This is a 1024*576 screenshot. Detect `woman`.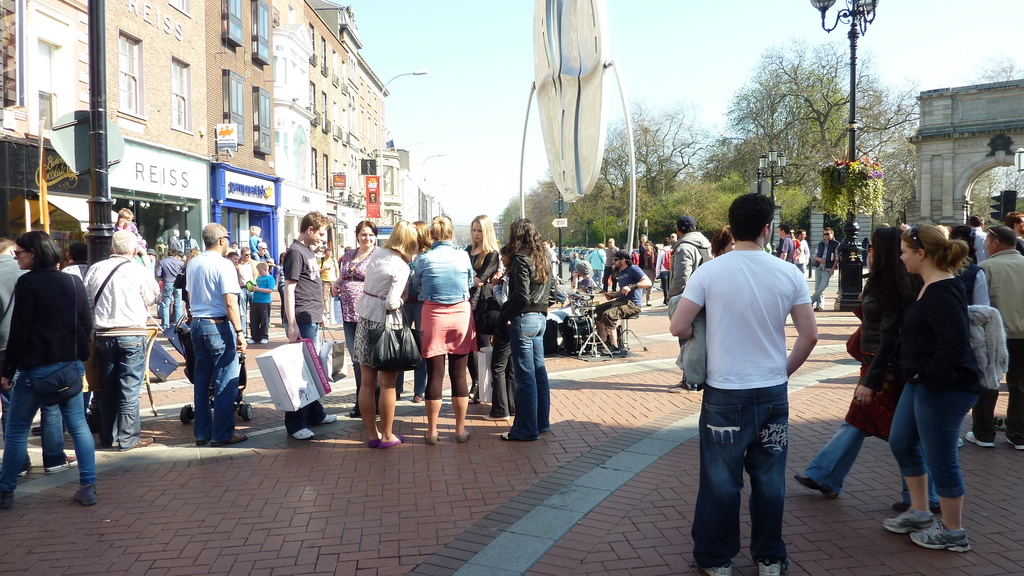
<bbox>790, 225, 942, 517</bbox>.
